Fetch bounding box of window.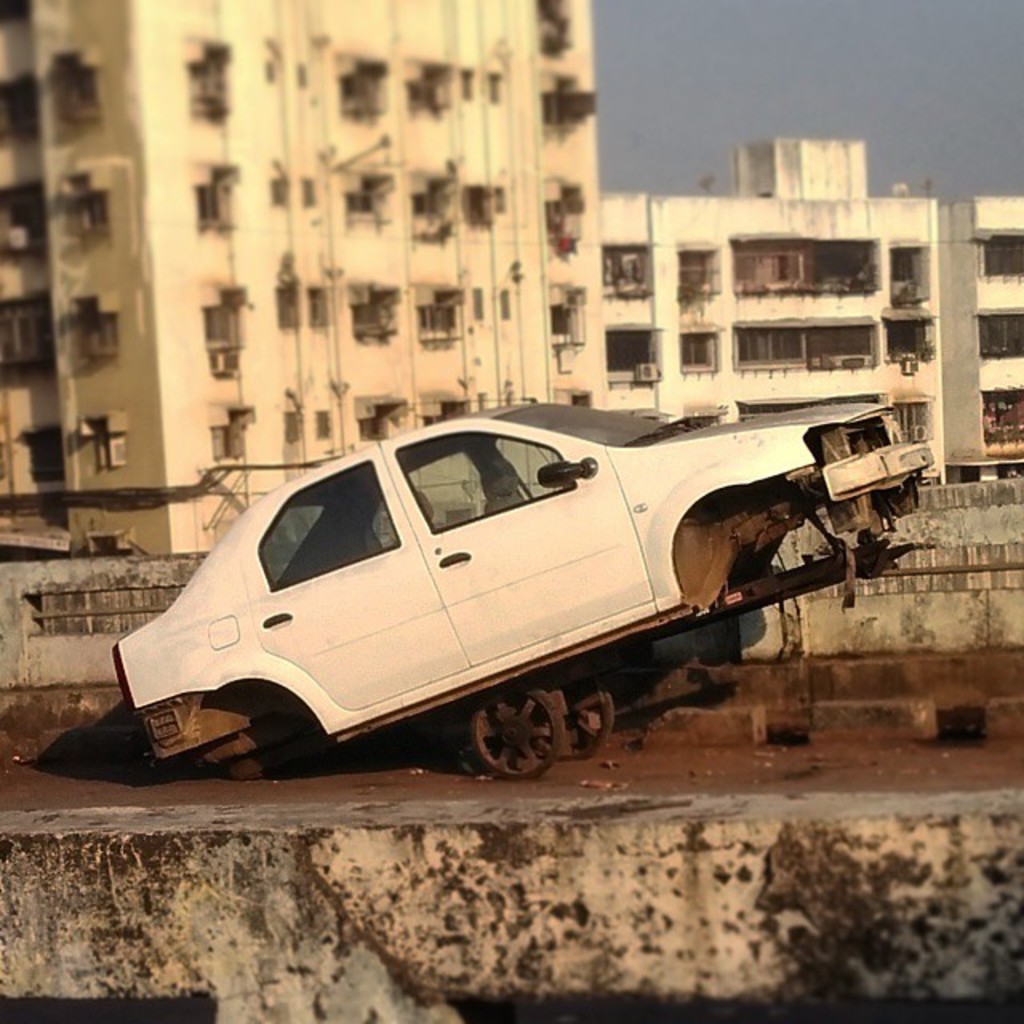
Bbox: 685, 254, 715, 298.
